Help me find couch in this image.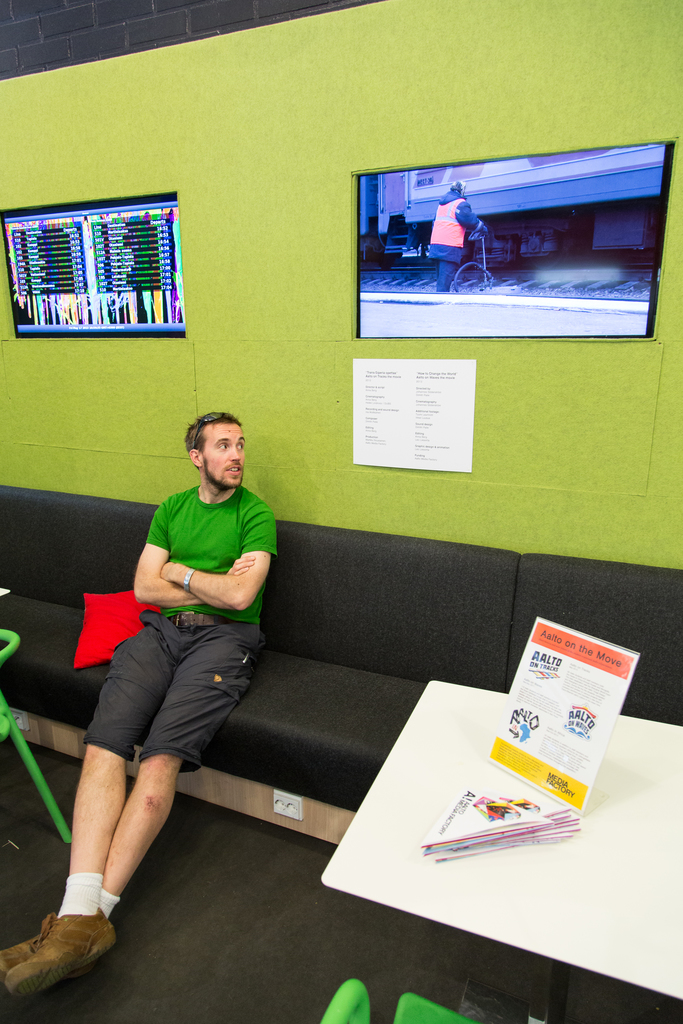
Found it: locate(0, 485, 682, 851).
